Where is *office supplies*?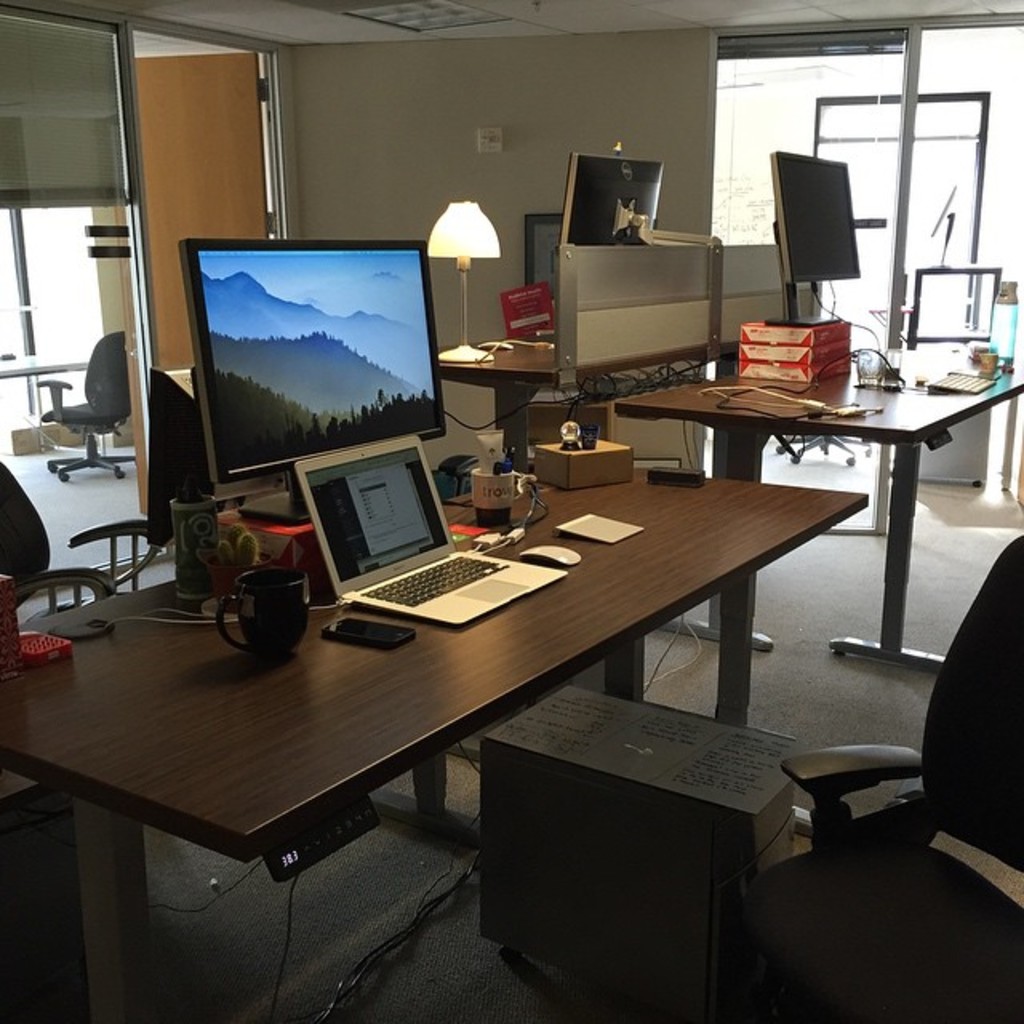
detection(224, 570, 310, 662).
